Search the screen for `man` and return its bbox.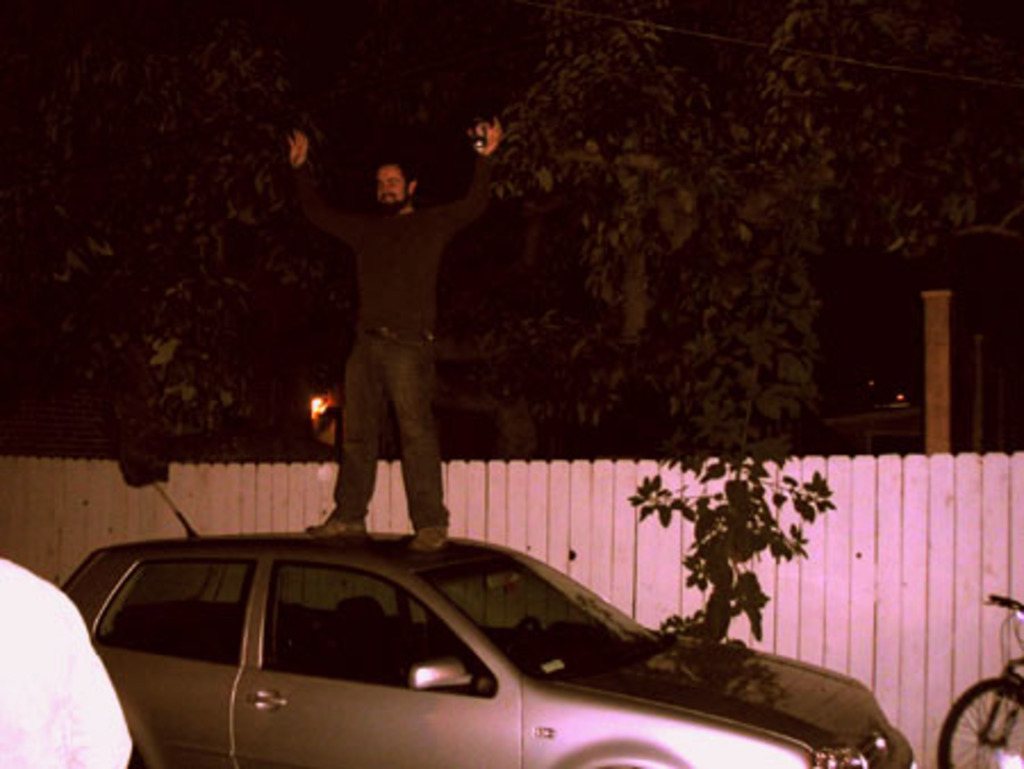
Found: Rect(296, 116, 487, 564).
